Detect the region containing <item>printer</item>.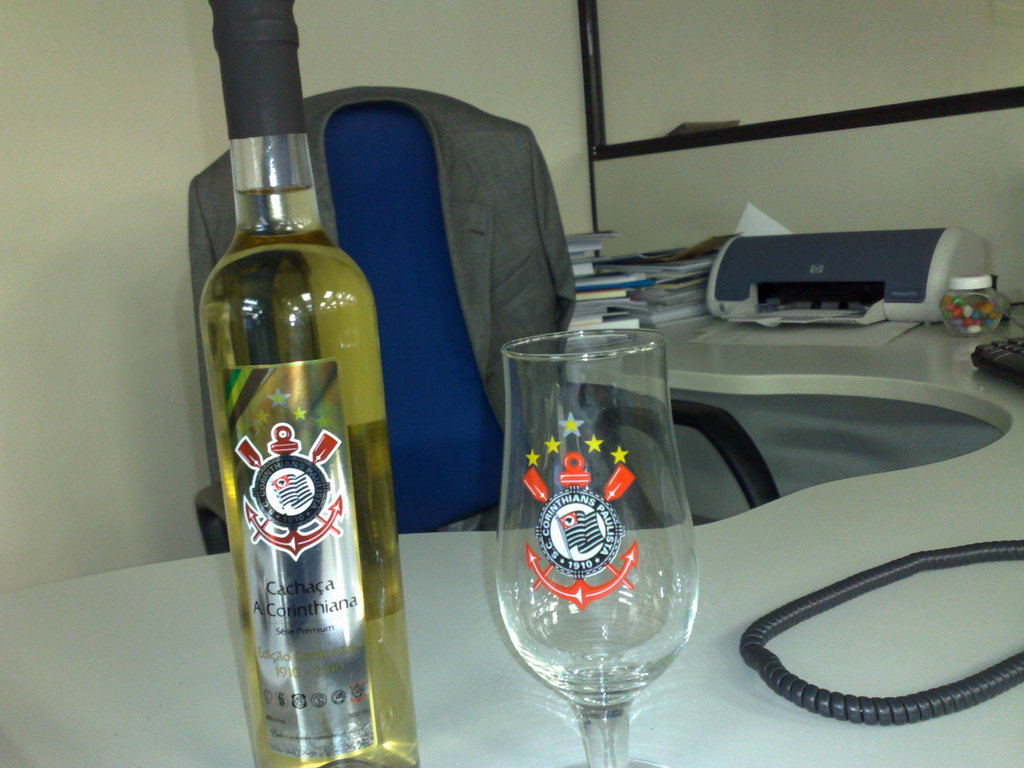
locate(707, 225, 984, 329).
